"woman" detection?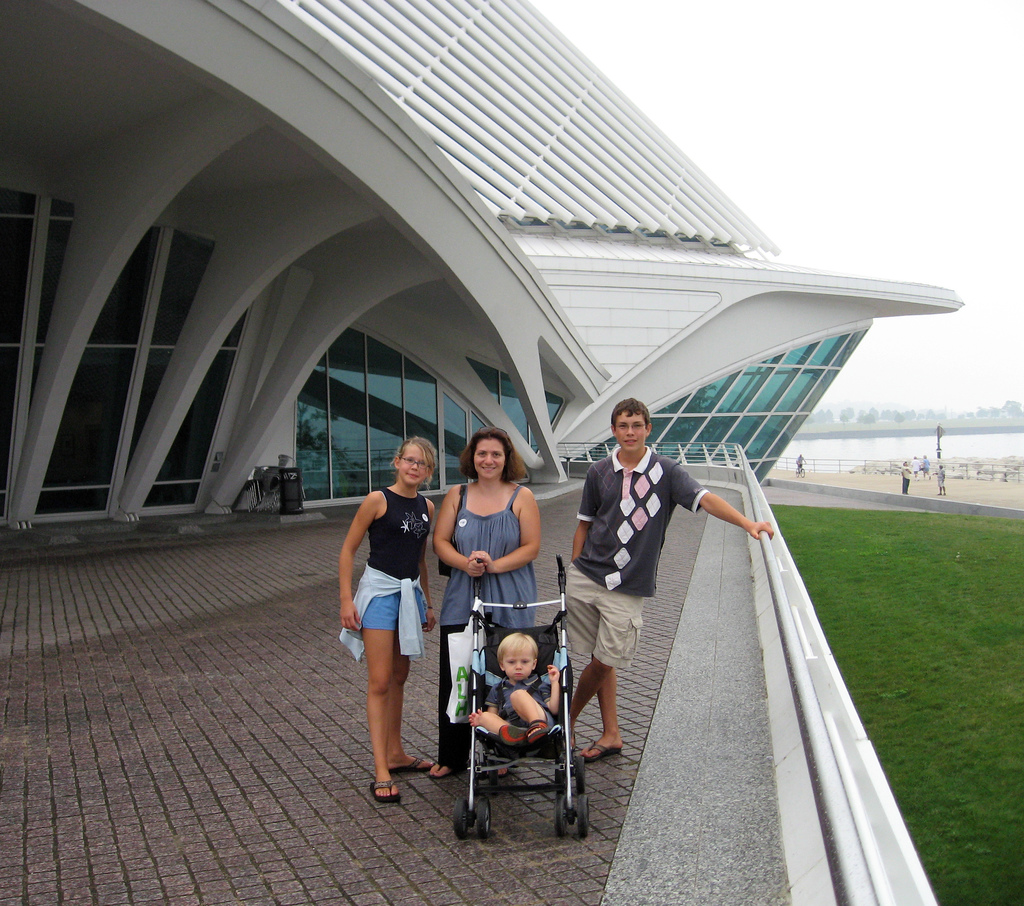
{"x1": 335, "y1": 433, "x2": 440, "y2": 812}
